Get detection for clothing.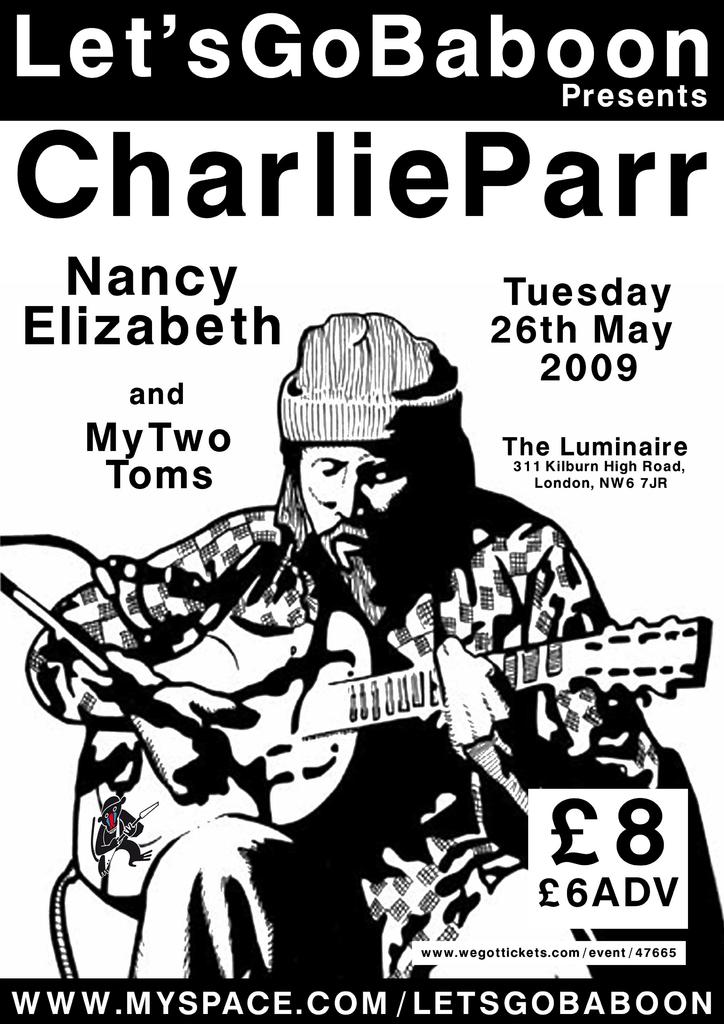
Detection: pyautogui.locateOnScreen(25, 447, 681, 1007).
